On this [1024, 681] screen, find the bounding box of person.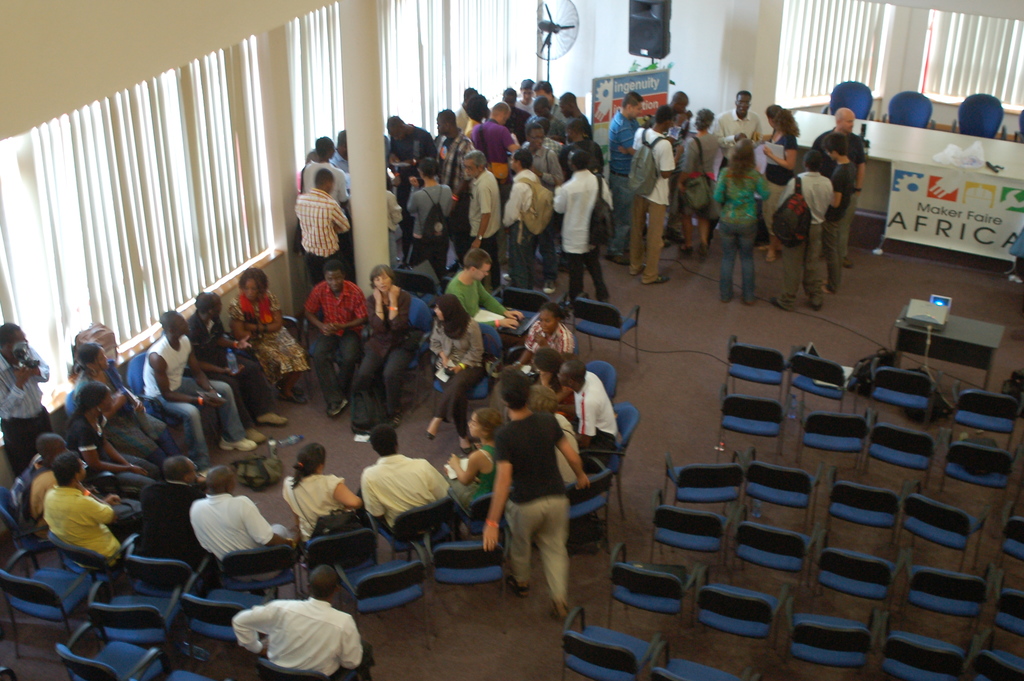
Bounding box: x1=521 y1=300 x2=576 y2=363.
